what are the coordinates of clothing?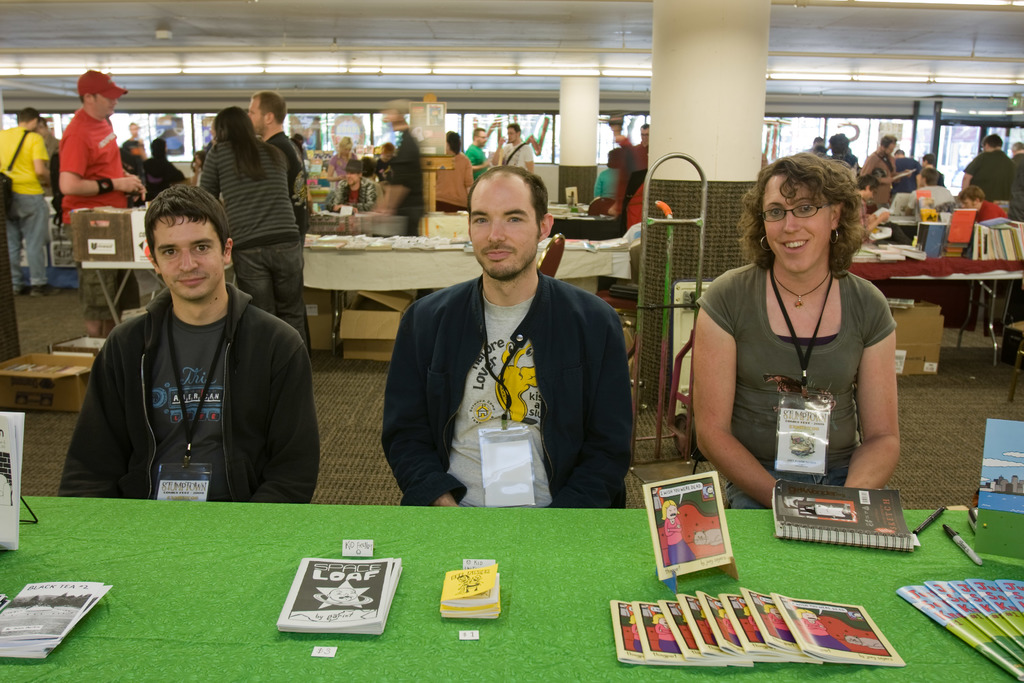
<bbox>57, 111, 131, 234</bbox>.
